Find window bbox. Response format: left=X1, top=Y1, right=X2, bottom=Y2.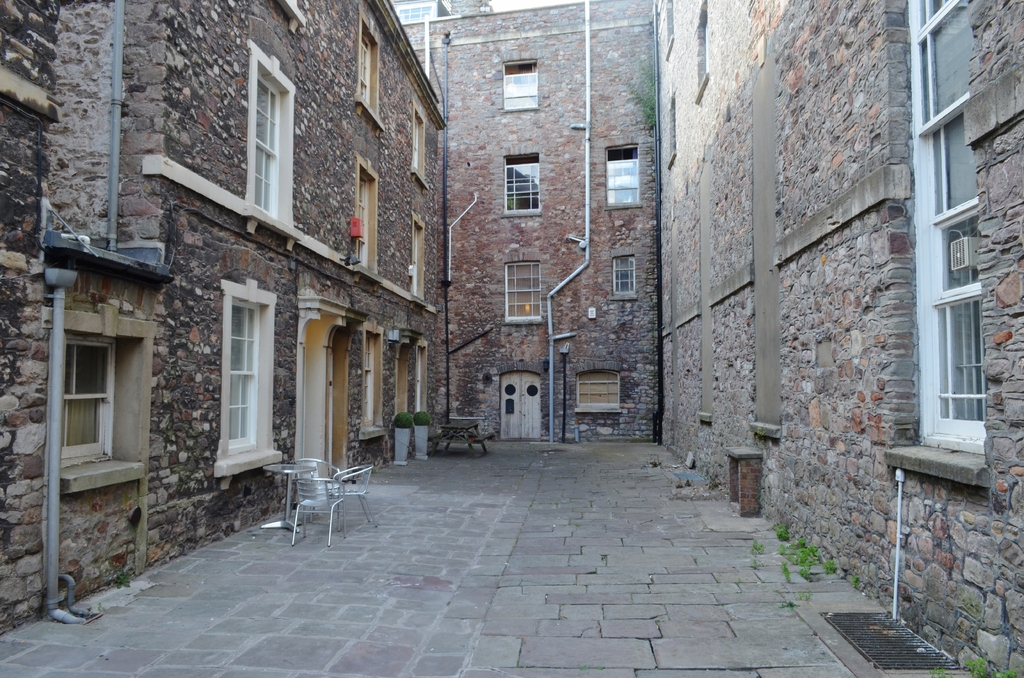
left=581, top=370, right=618, bottom=404.
